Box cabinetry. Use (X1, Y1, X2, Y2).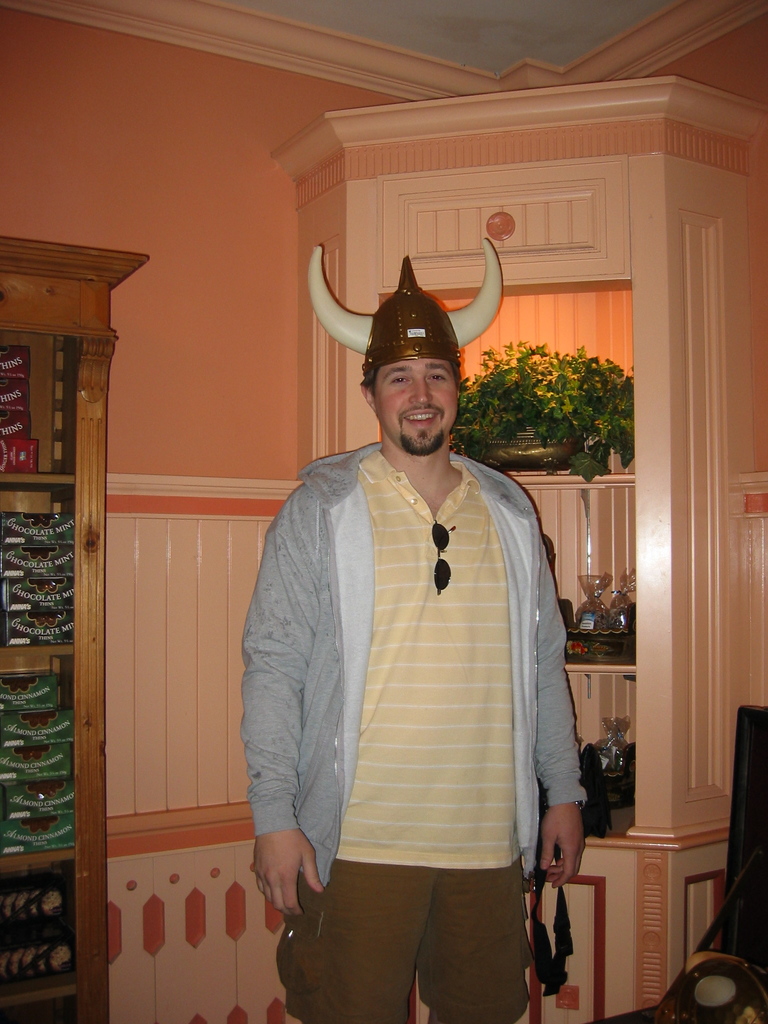
(266, 78, 767, 1023).
